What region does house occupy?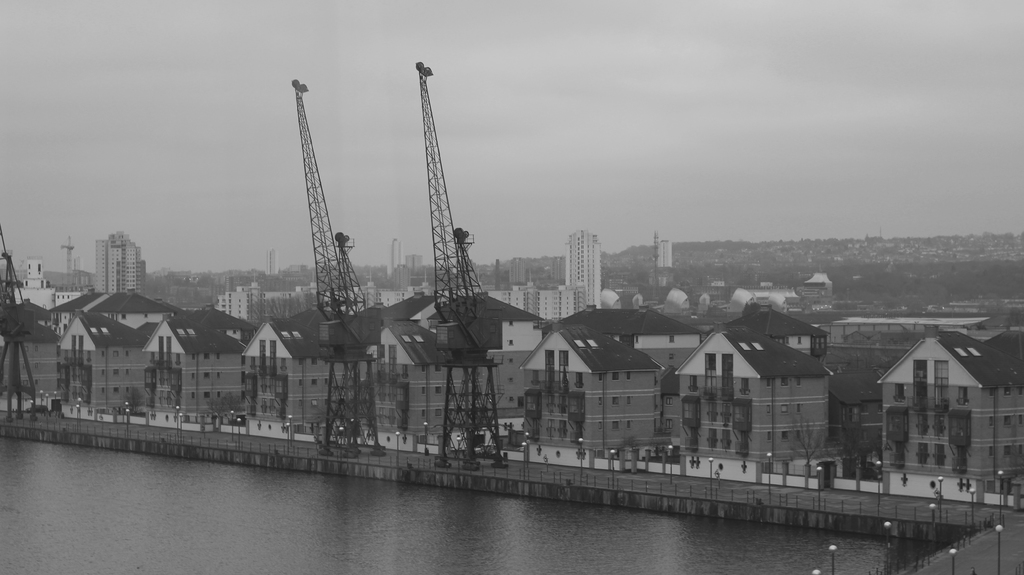
x1=875 y1=323 x2=1023 y2=498.
